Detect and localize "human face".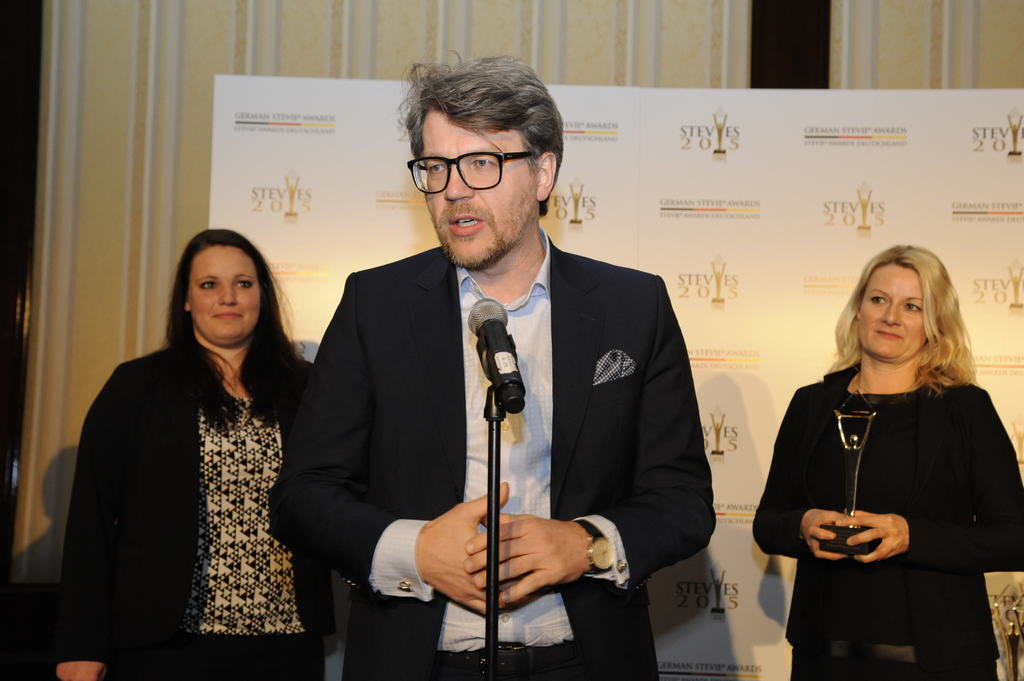
Localized at left=848, top=265, right=928, bottom=359.
